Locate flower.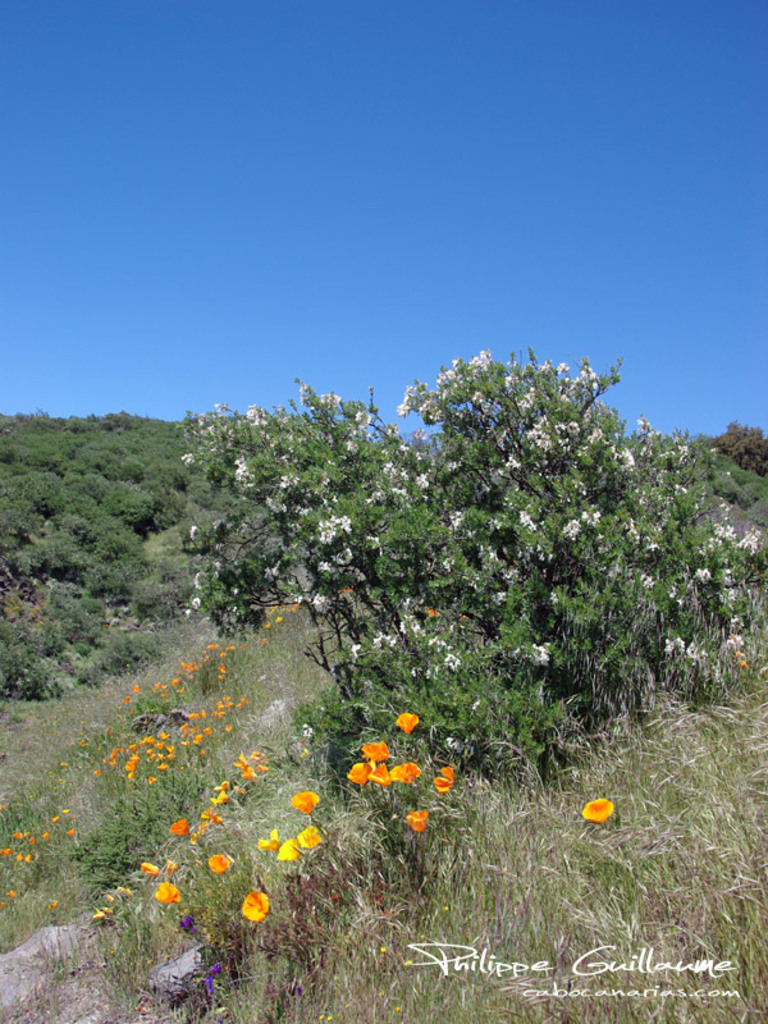
Bounding box: <box>300,822,317,850</box>.
